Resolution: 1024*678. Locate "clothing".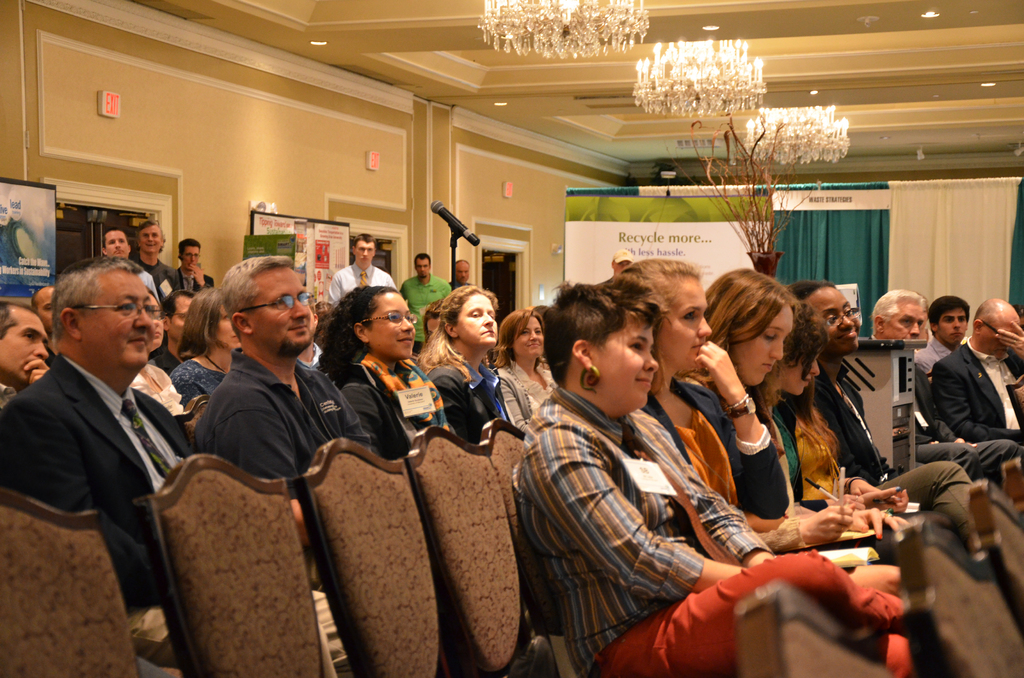
x1=808 y1=353 x2=899 y2=491.
